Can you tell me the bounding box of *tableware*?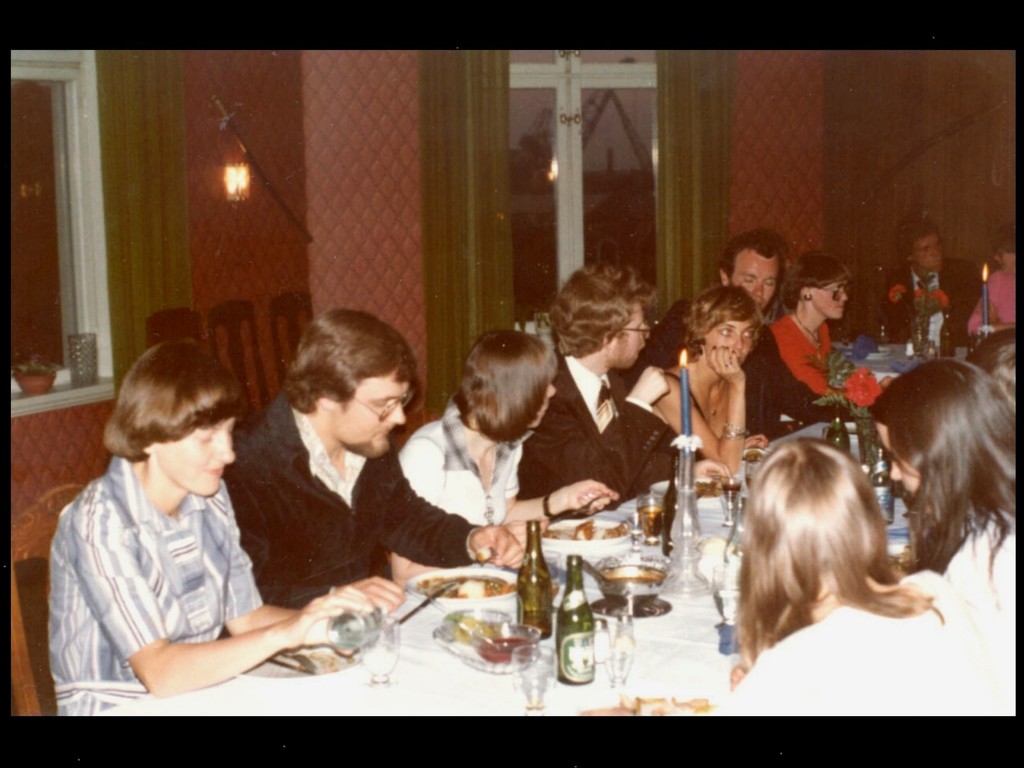
516:640:558:717.
